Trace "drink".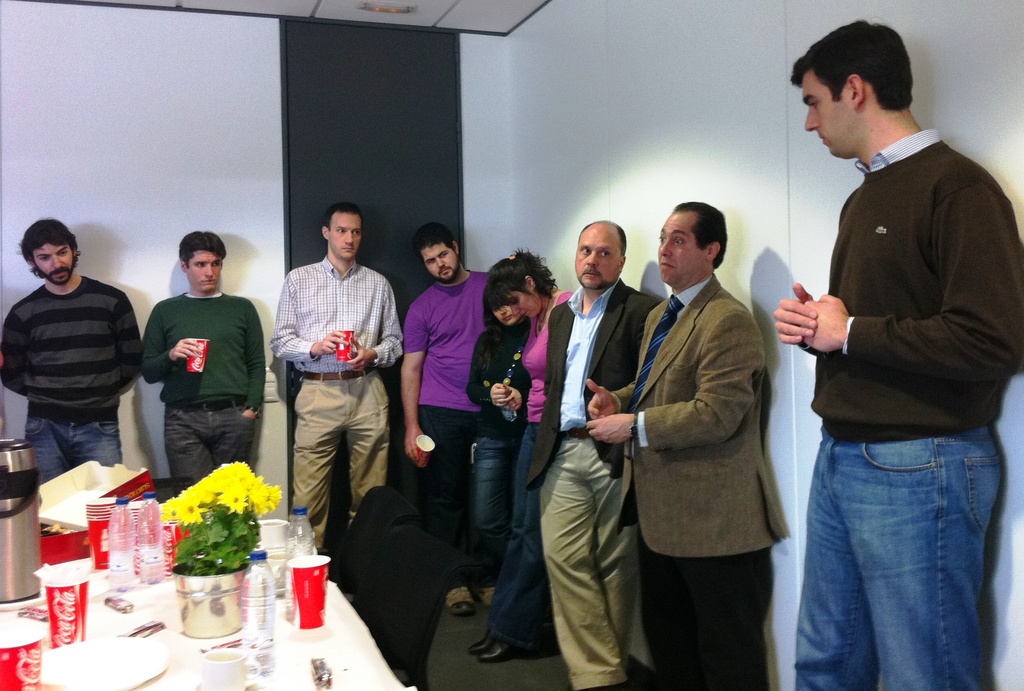
Traced to 264/538/331/633.
